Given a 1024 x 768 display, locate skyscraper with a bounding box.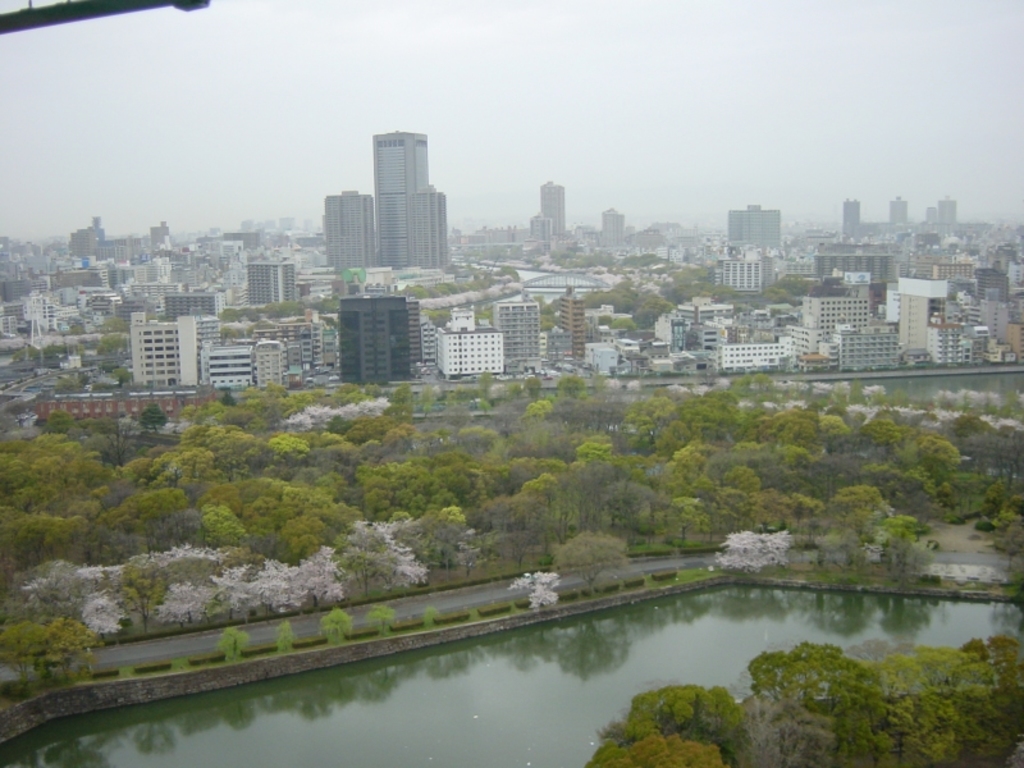
Located: detection(497, 300, 539, 358).
